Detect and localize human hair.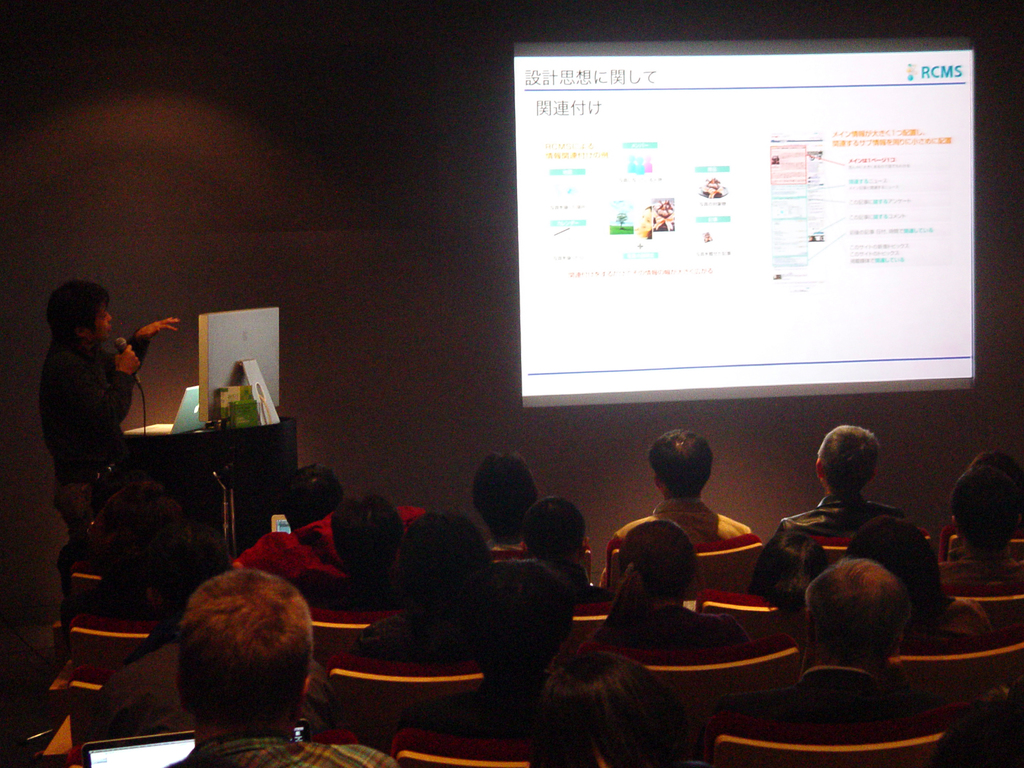
Localized at (847, 531, 947, 609).
